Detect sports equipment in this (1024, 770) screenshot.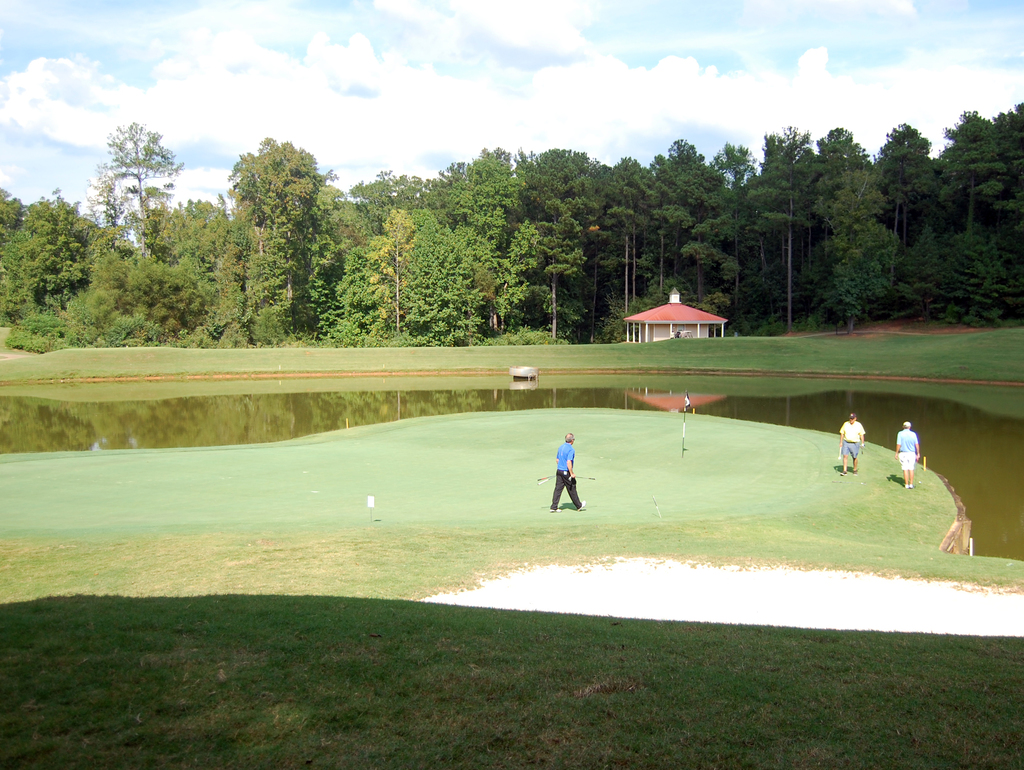
Detection: (537, 474, 558, 485).
